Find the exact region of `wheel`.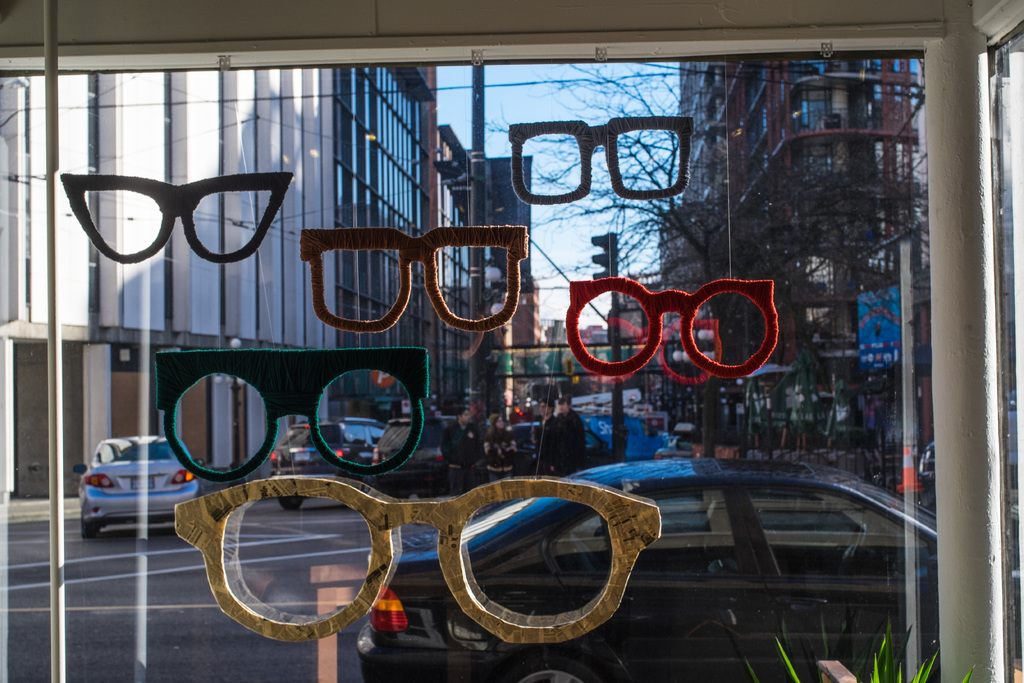
Exact region: locate(79, 516, 99, 536).
